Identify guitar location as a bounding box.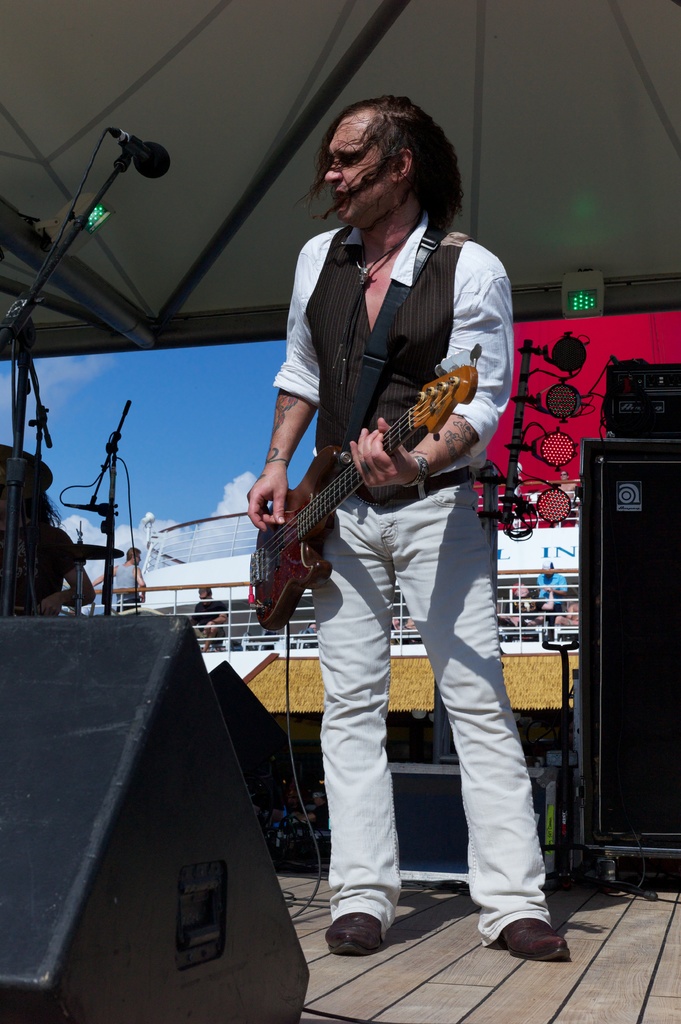
x1=255, y1=358, x2=502, y2=610.
